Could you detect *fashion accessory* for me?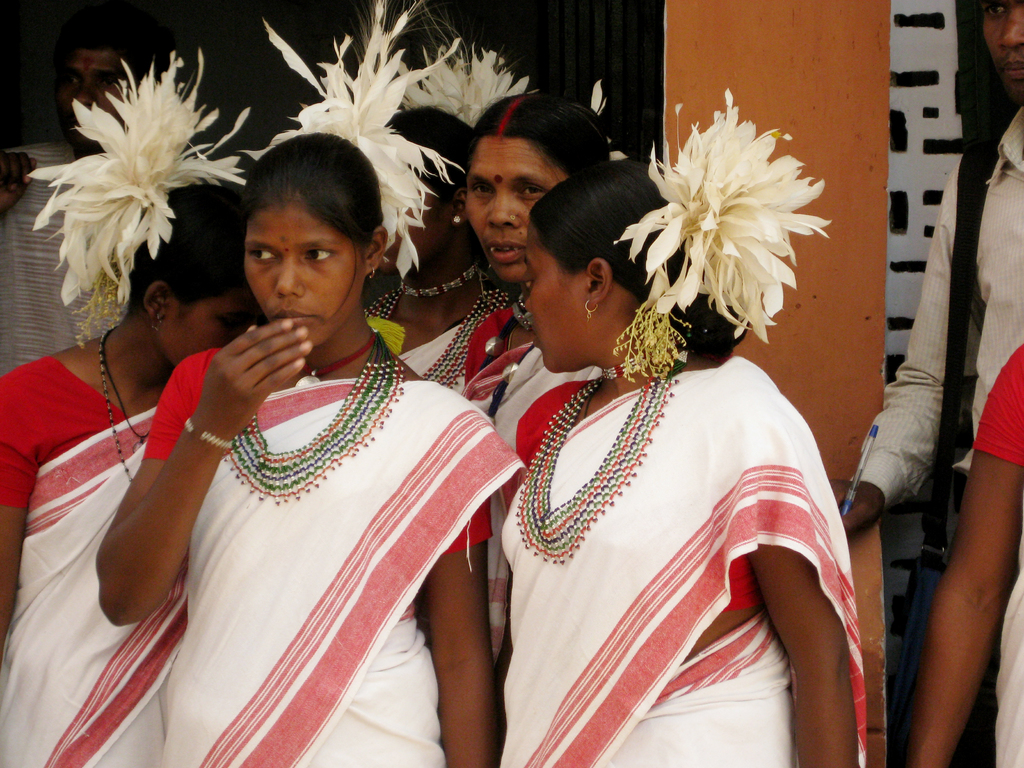
Detection result: select_region(514, 365, 674, 570).
